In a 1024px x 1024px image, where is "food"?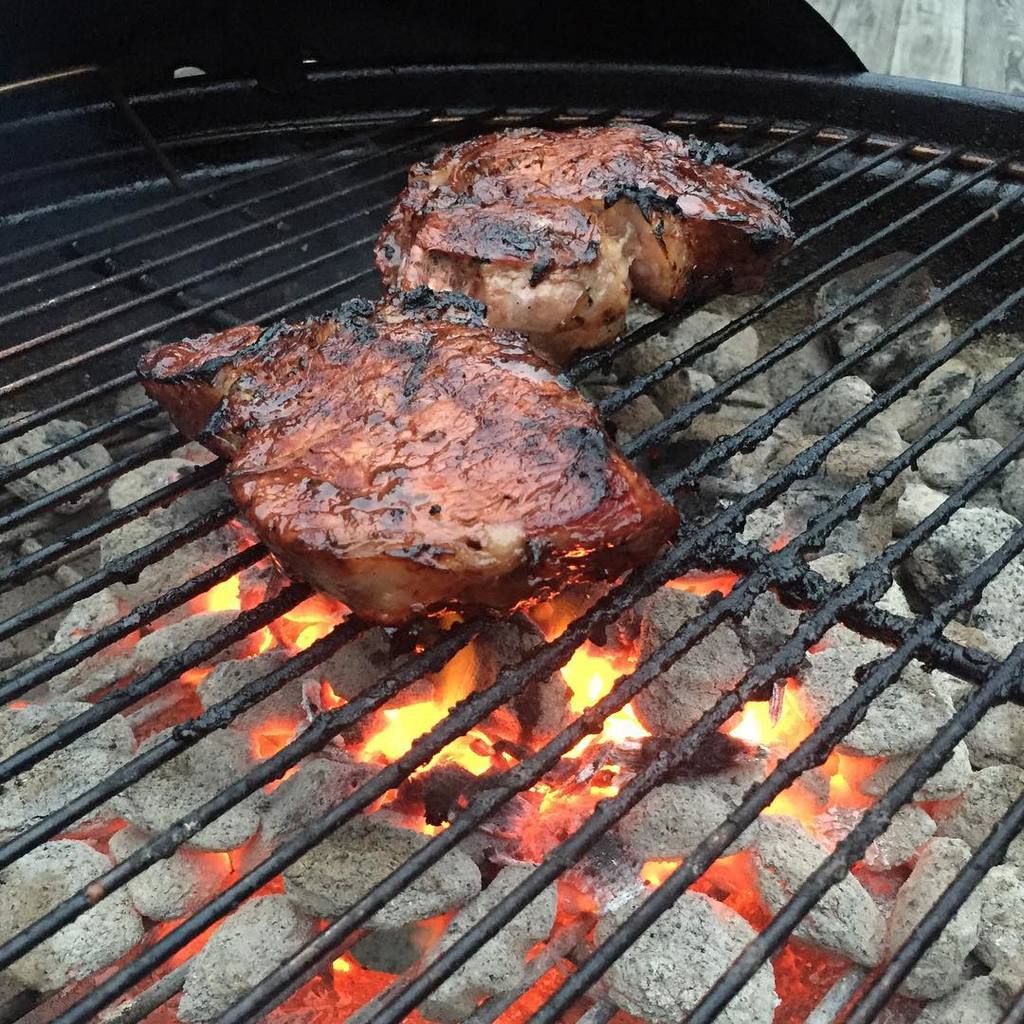
select_region(125, 255, 709, 641).
